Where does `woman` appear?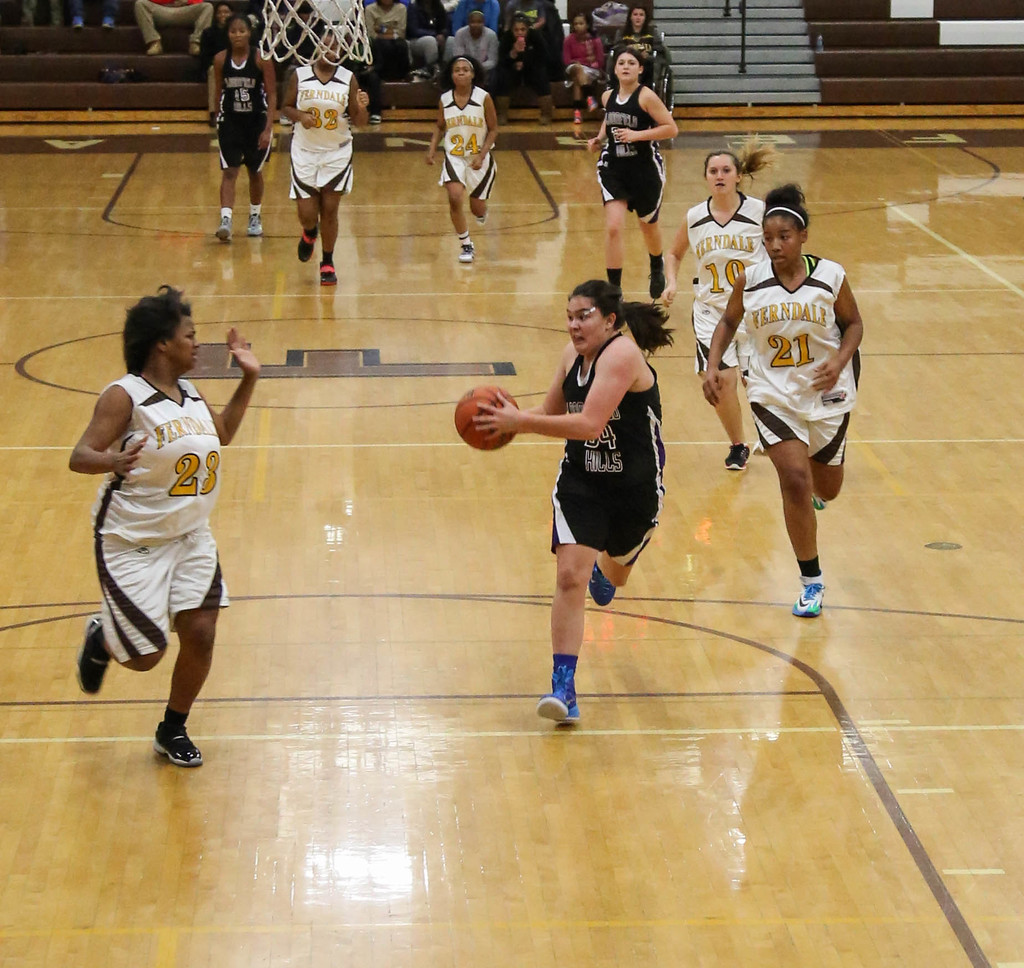
Appears at 695, 175, 866, 614.
